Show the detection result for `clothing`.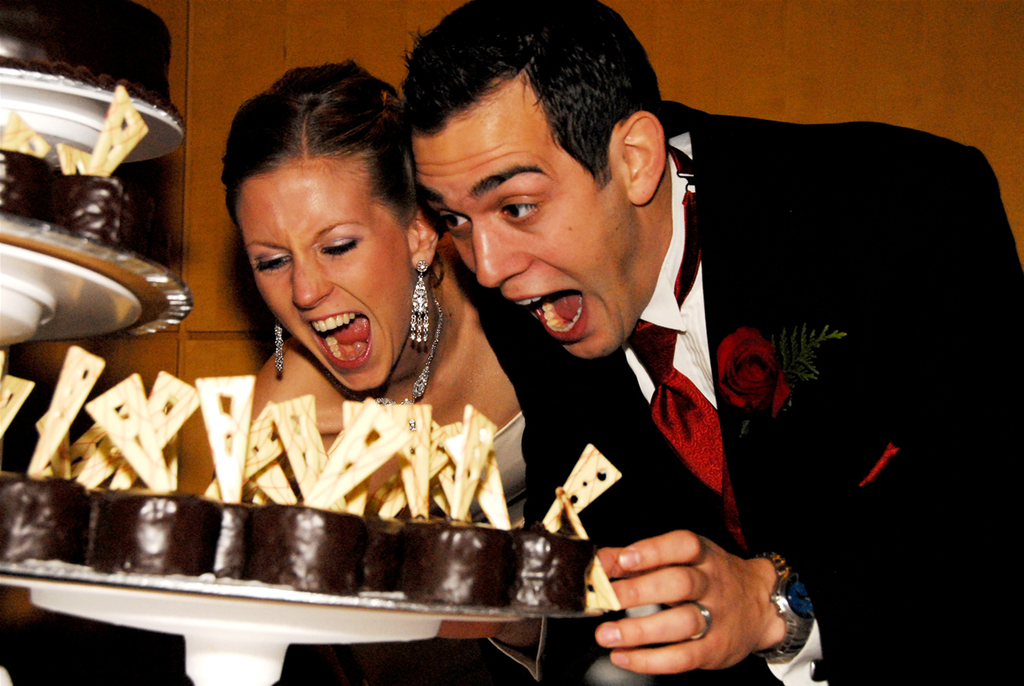
{"x1": 512, "y1": 94, "x2": 1023, "y2": 685}.
